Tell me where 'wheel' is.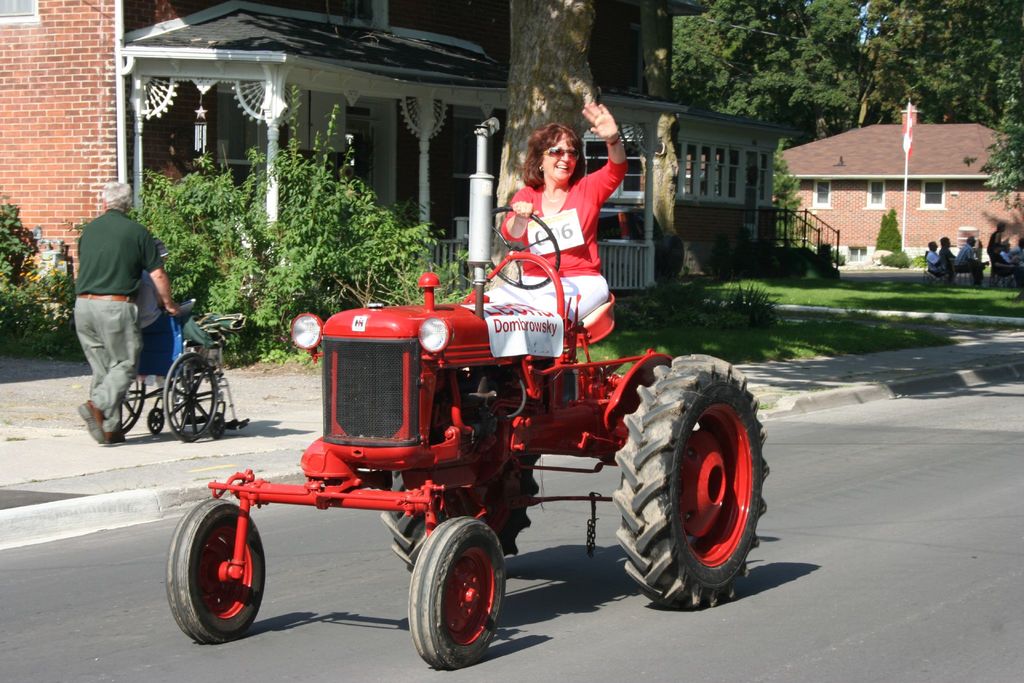
'wheel' is at x1=168 y1=498 x2=268 y2=644.
